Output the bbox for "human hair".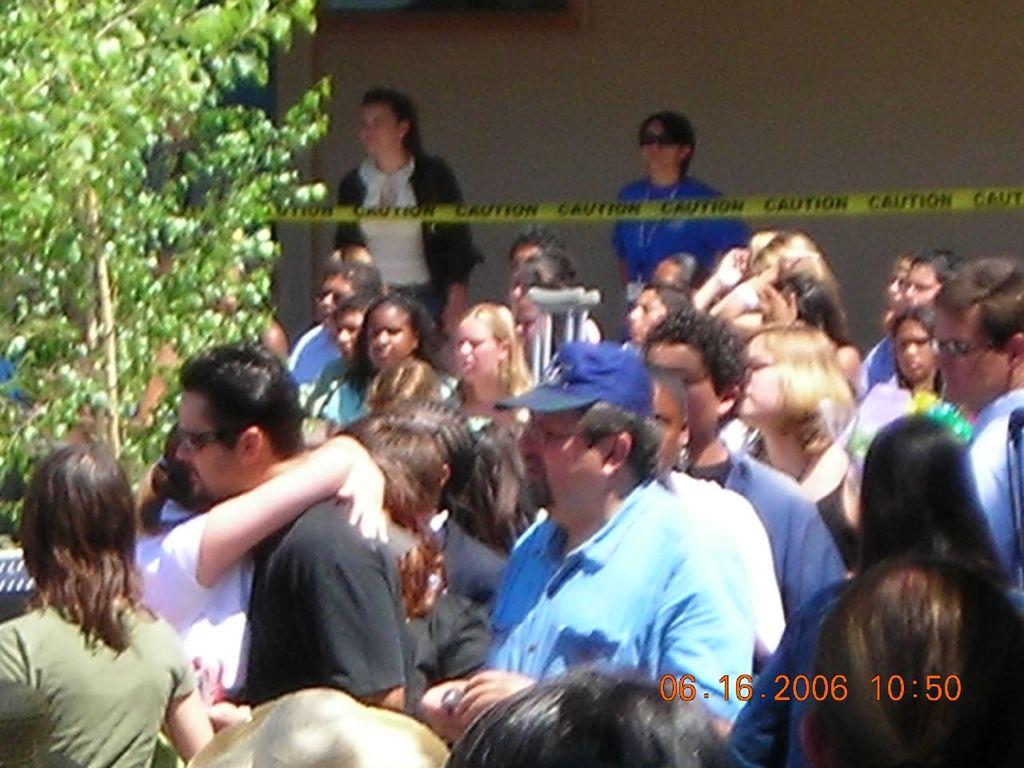
<box>18,440,146,658</box>.
